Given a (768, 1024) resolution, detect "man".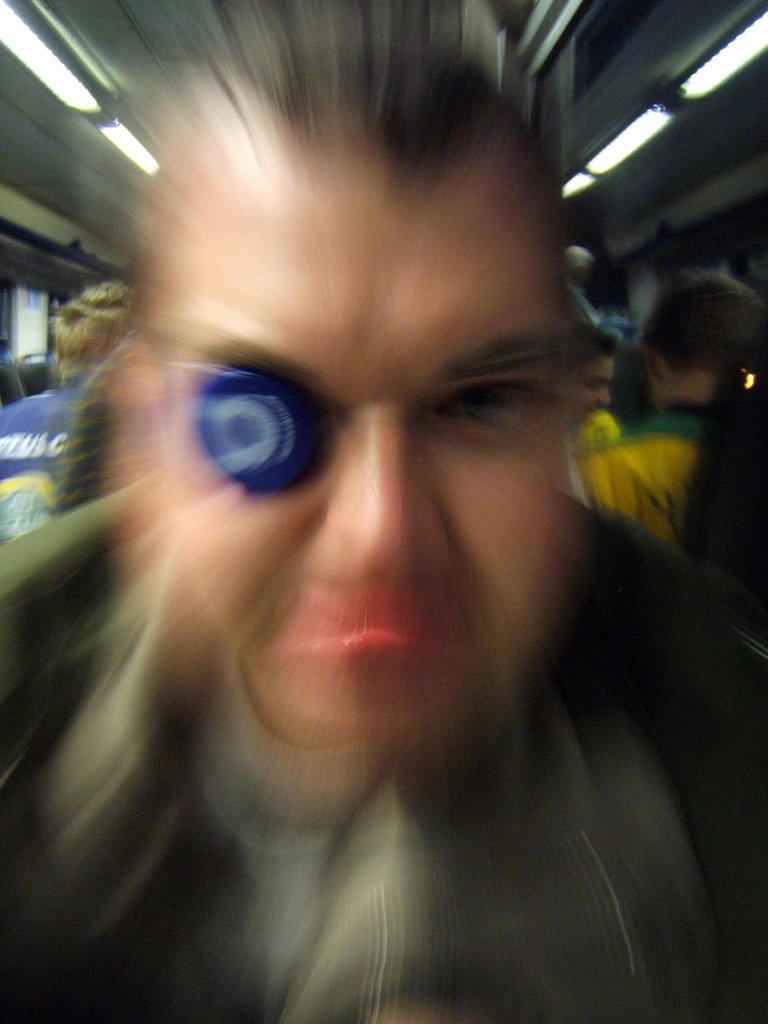
detection(0, 0, 746, 1023).
